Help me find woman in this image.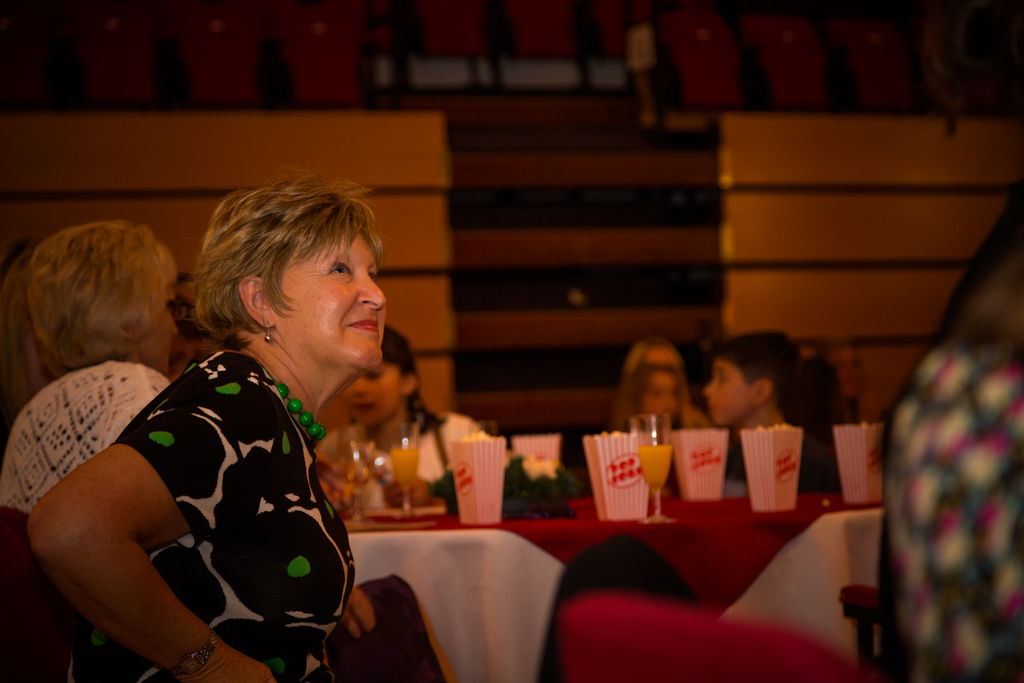
Found it: 0, 222, 188, 510.
